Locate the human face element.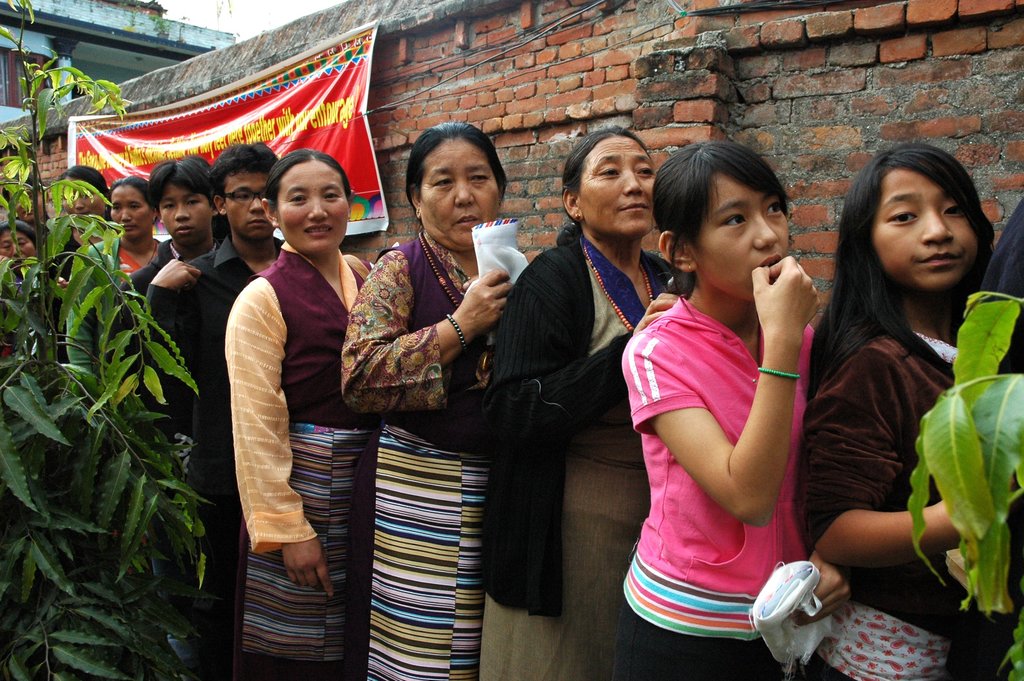
Element bbox: x1=696 y1=179 x2=787 y2=307.
